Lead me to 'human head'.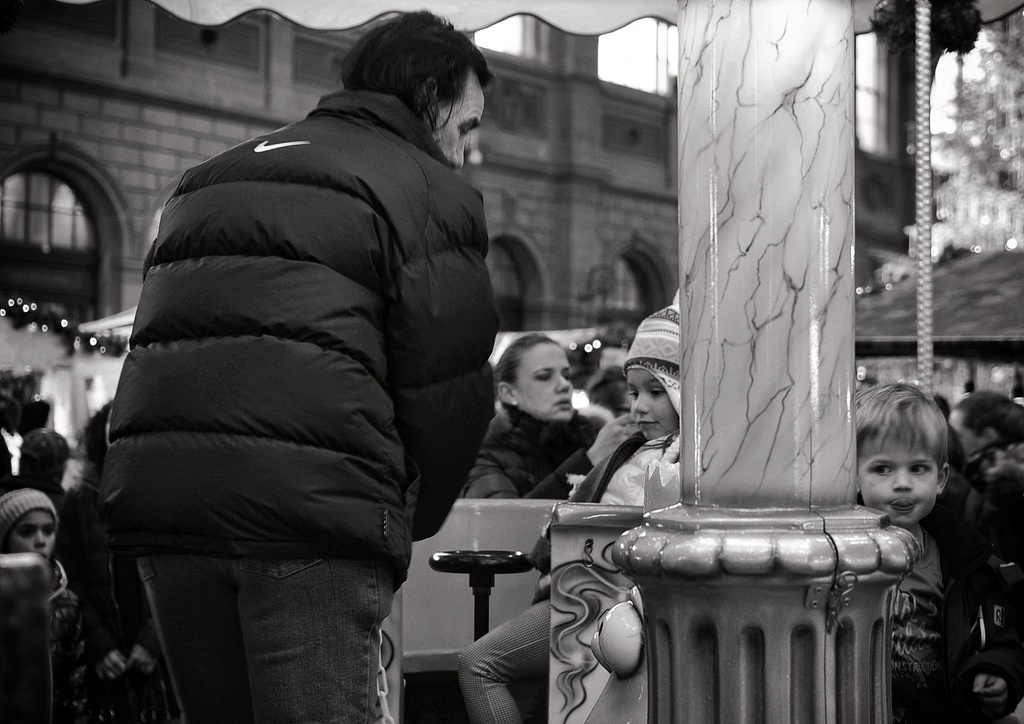
Lead to box=[841, 386, 968, 542].
